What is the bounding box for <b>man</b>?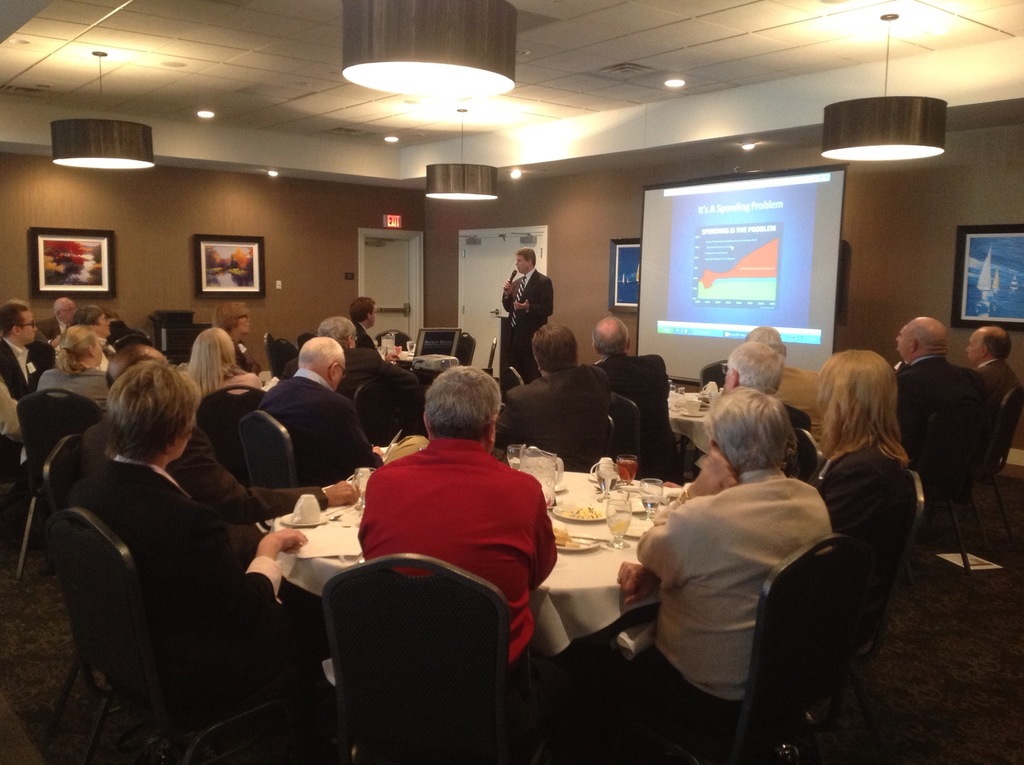
(left=890, top=315, right=992, bottom=494).
